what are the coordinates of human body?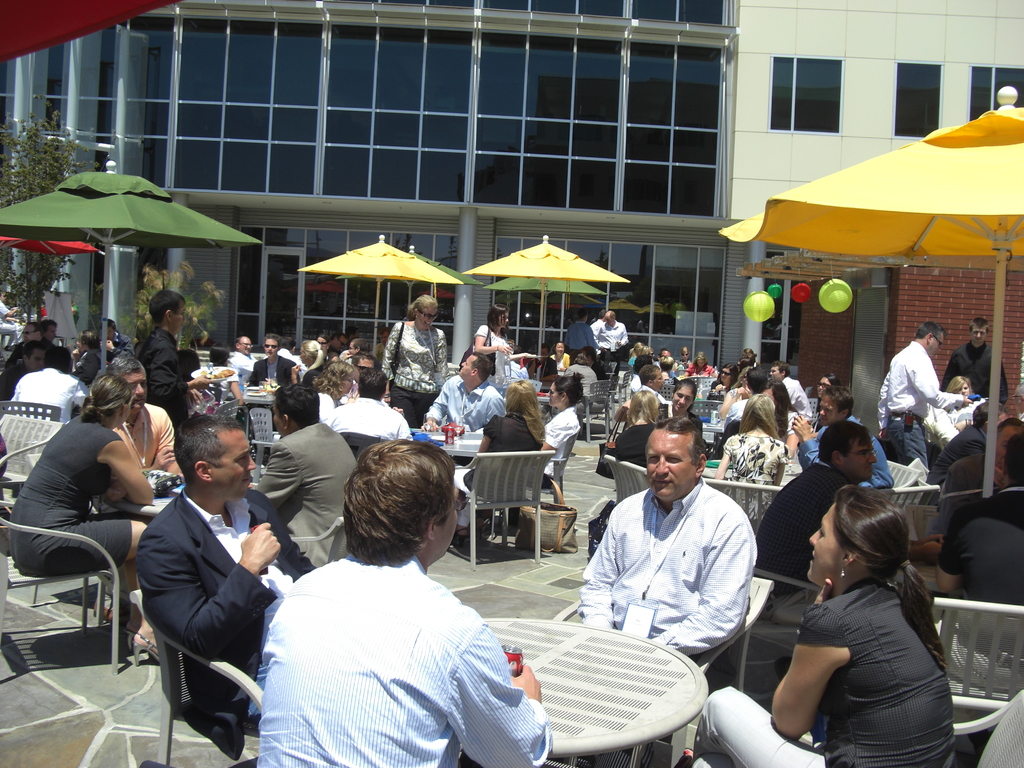
left=249, top=332, right=298, bottom=392.
